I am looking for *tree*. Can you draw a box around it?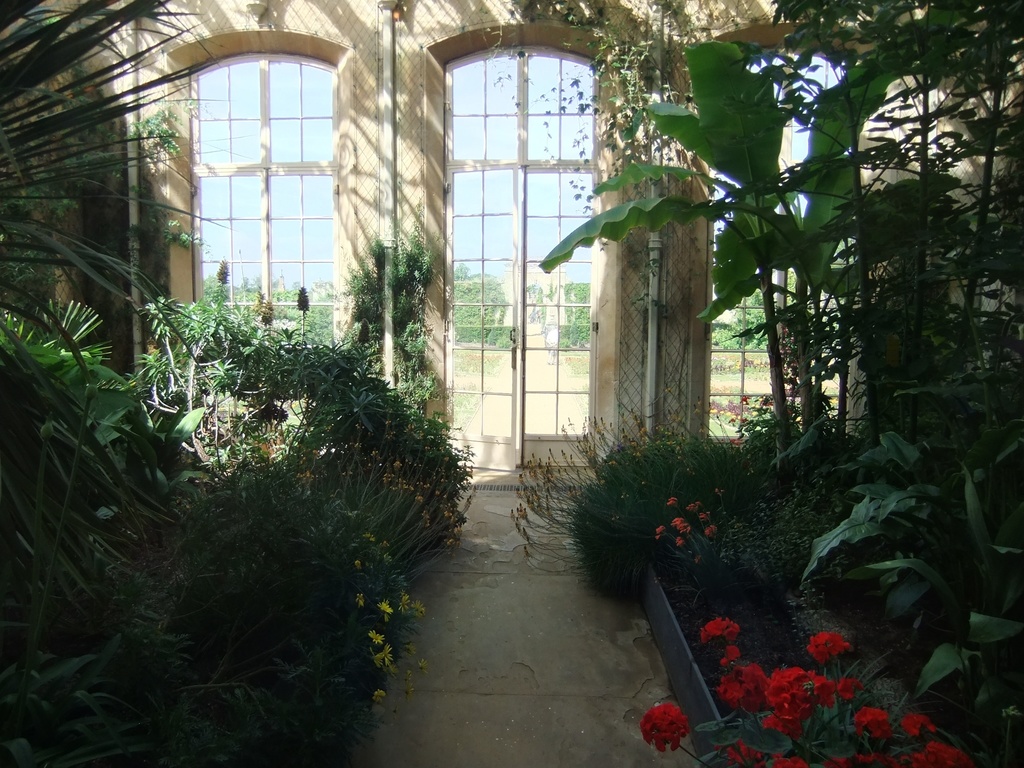
Sure, the bounding box is BBox(928, 0, 1023, 495).
